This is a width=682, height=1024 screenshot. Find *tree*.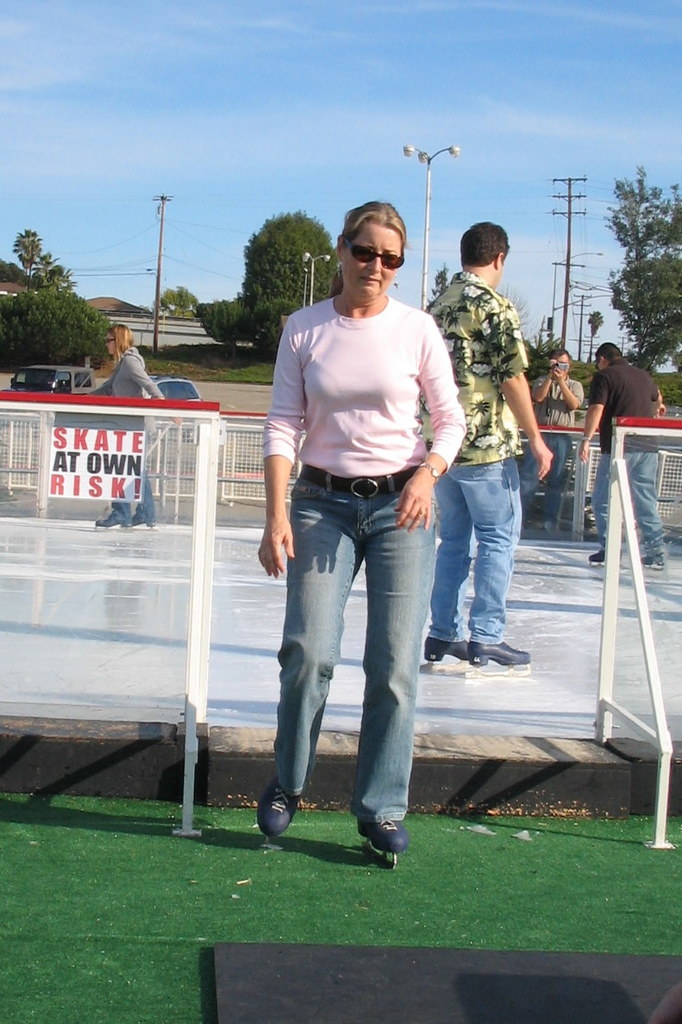
Bounding box: (10,227,42,297).
